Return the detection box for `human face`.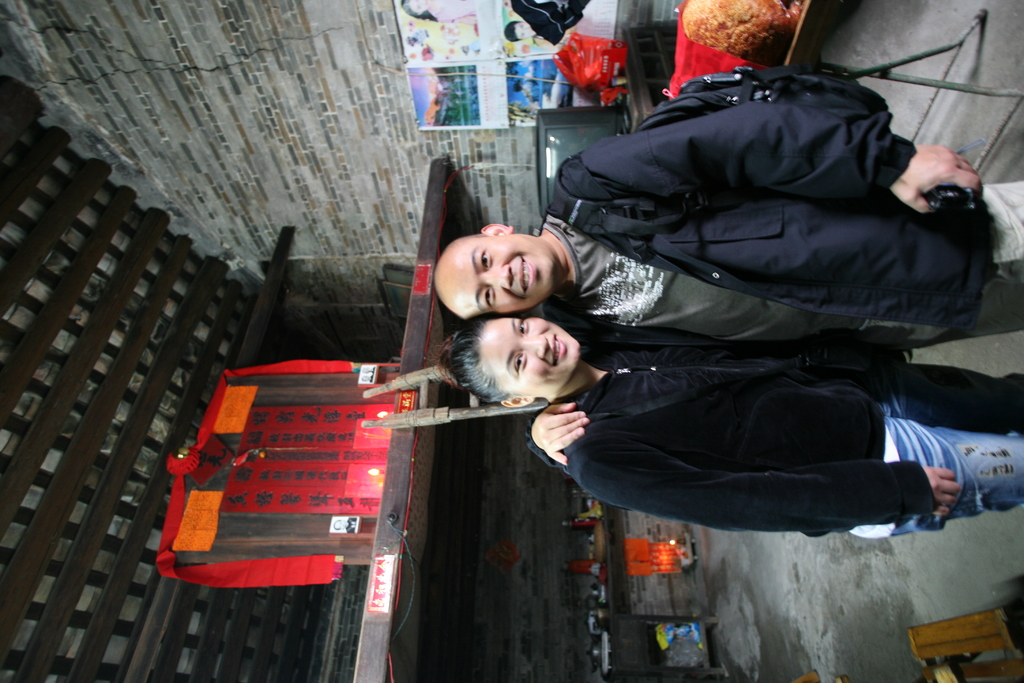
select_region(408, 0, 430, 15).
